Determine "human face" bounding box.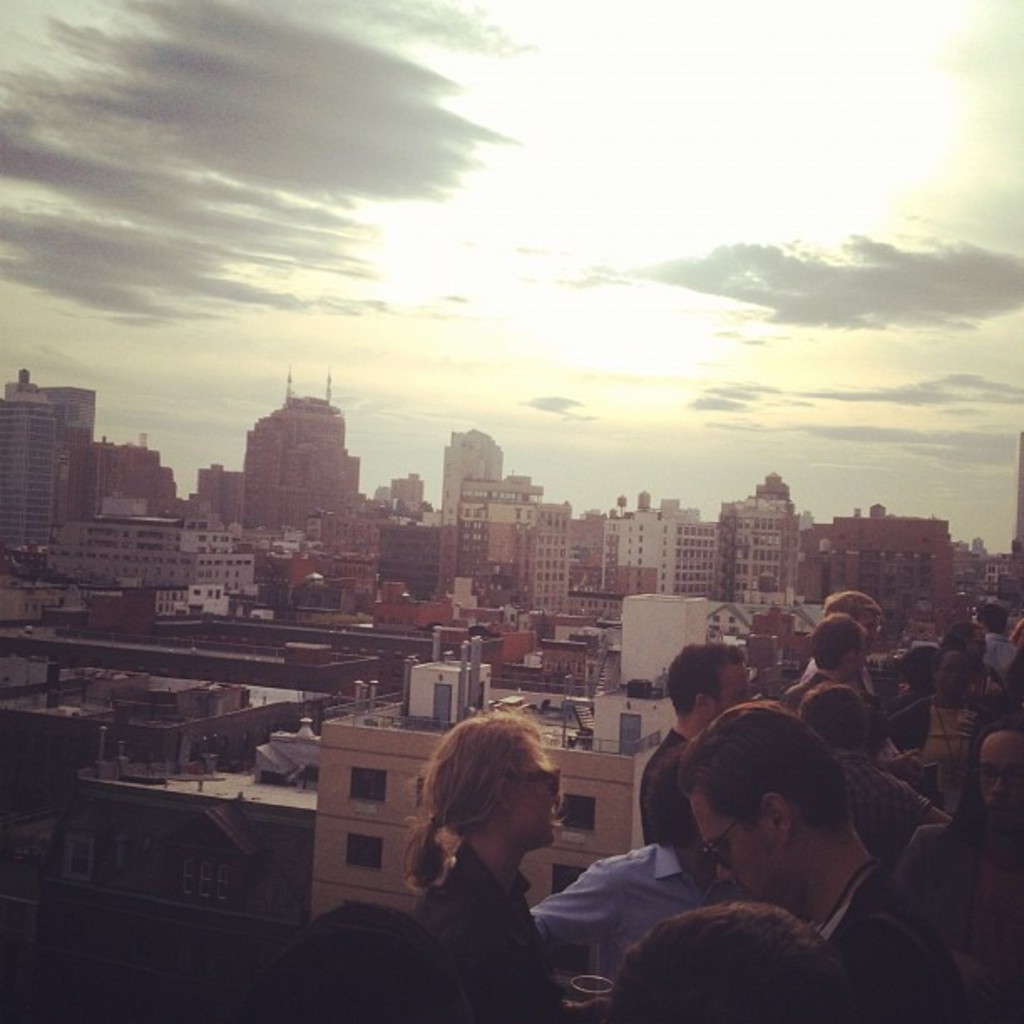
Determined: locate(683, 778, 773, 897).
